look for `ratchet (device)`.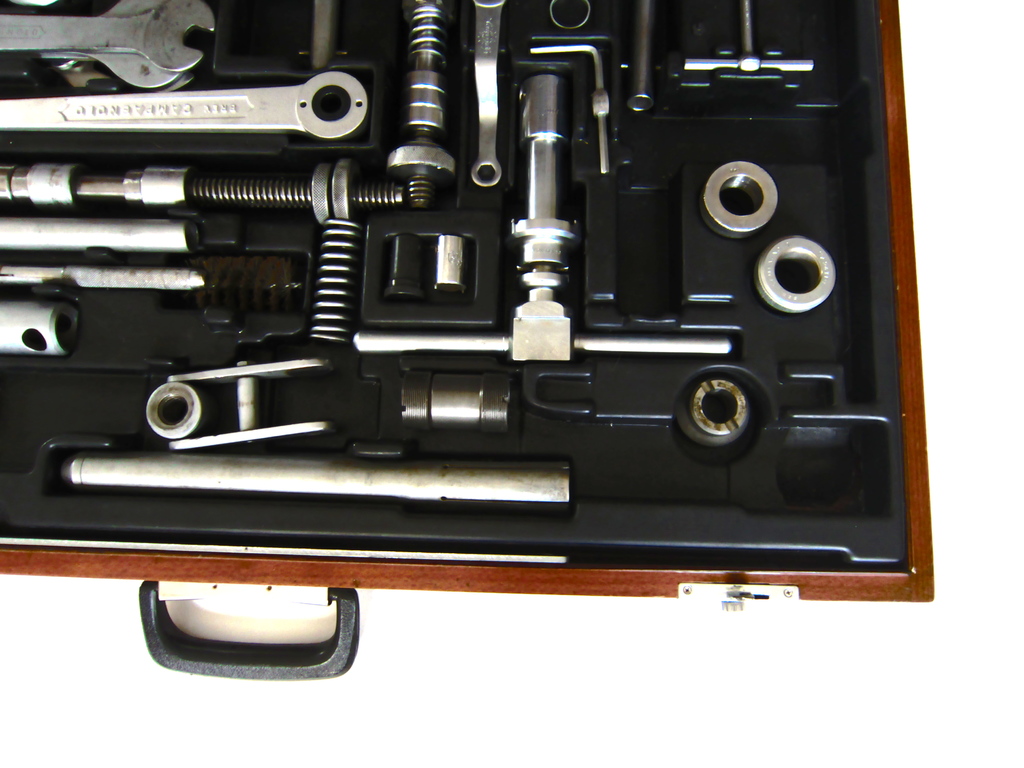
Found: bbox=(704, 158, 782, 235).
